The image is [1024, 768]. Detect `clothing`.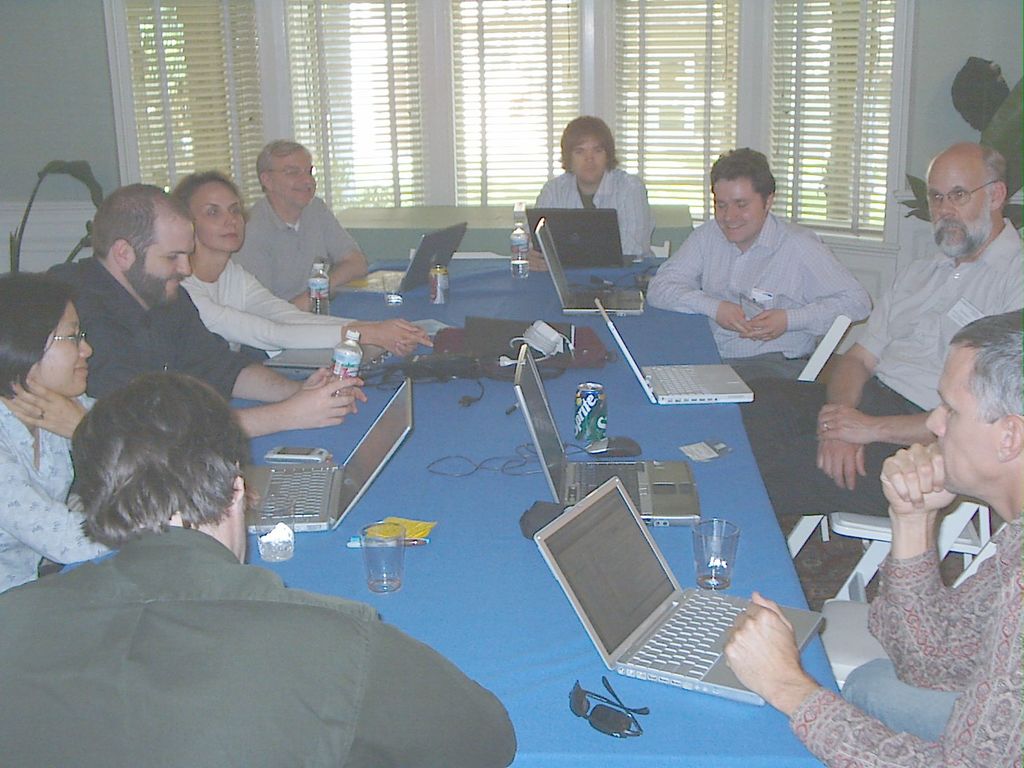
Detection: [left=779, top=506, right=1023, bottom=767].
